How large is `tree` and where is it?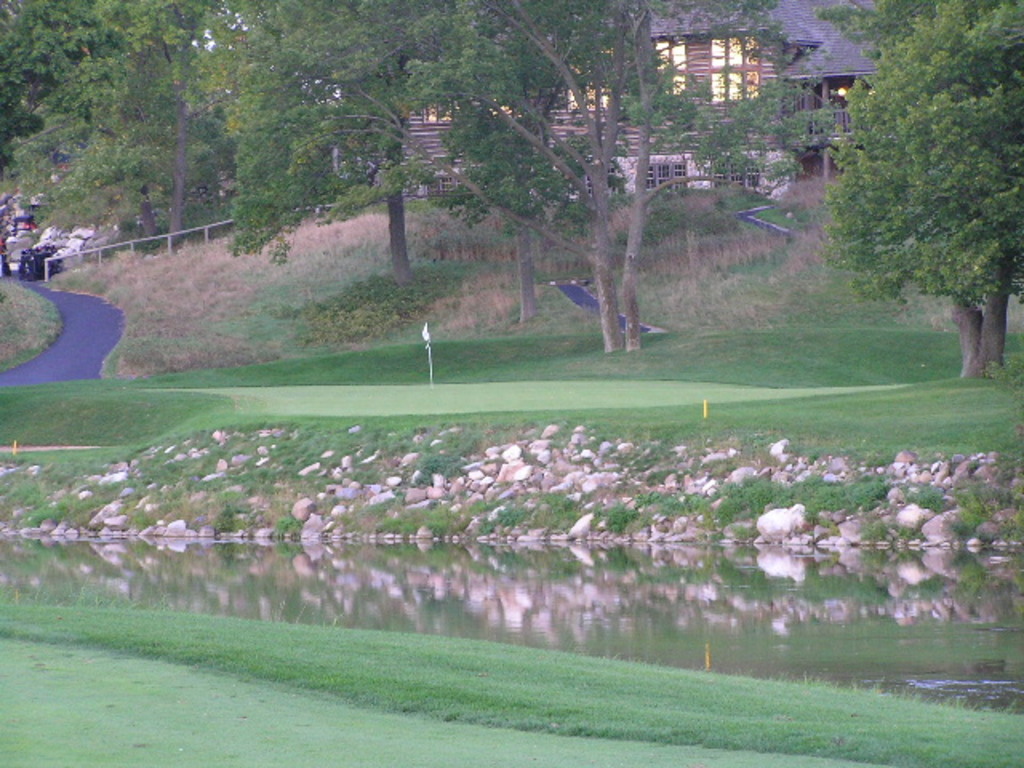
Bounding box: select_region(0, 0, 227, 242).
